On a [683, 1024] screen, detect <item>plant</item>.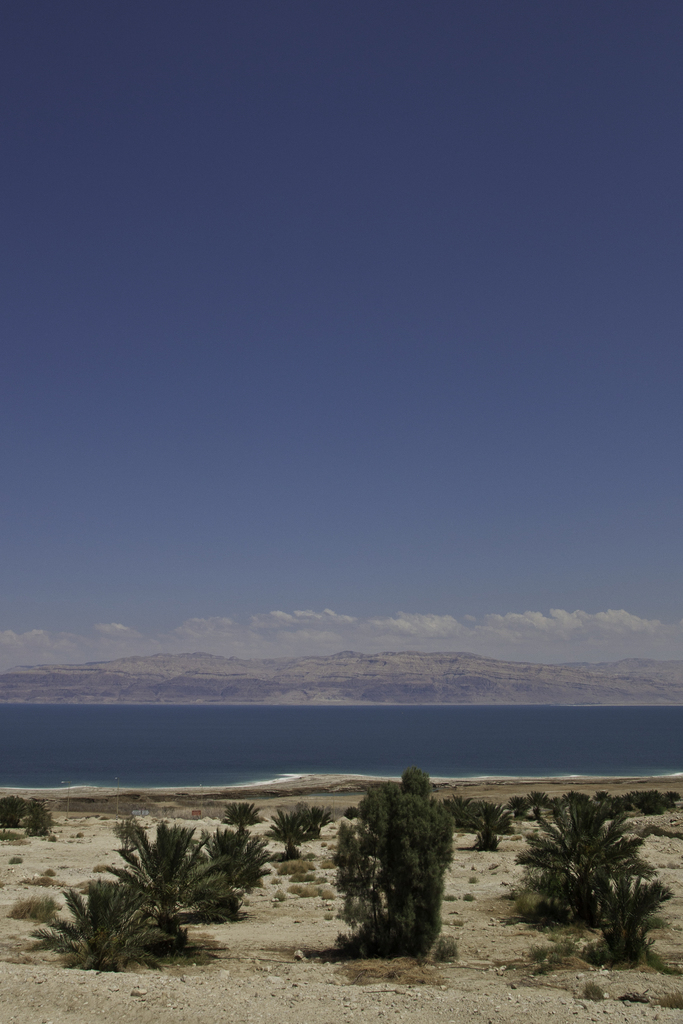
<region>0, 793, 36, 828</region>.
